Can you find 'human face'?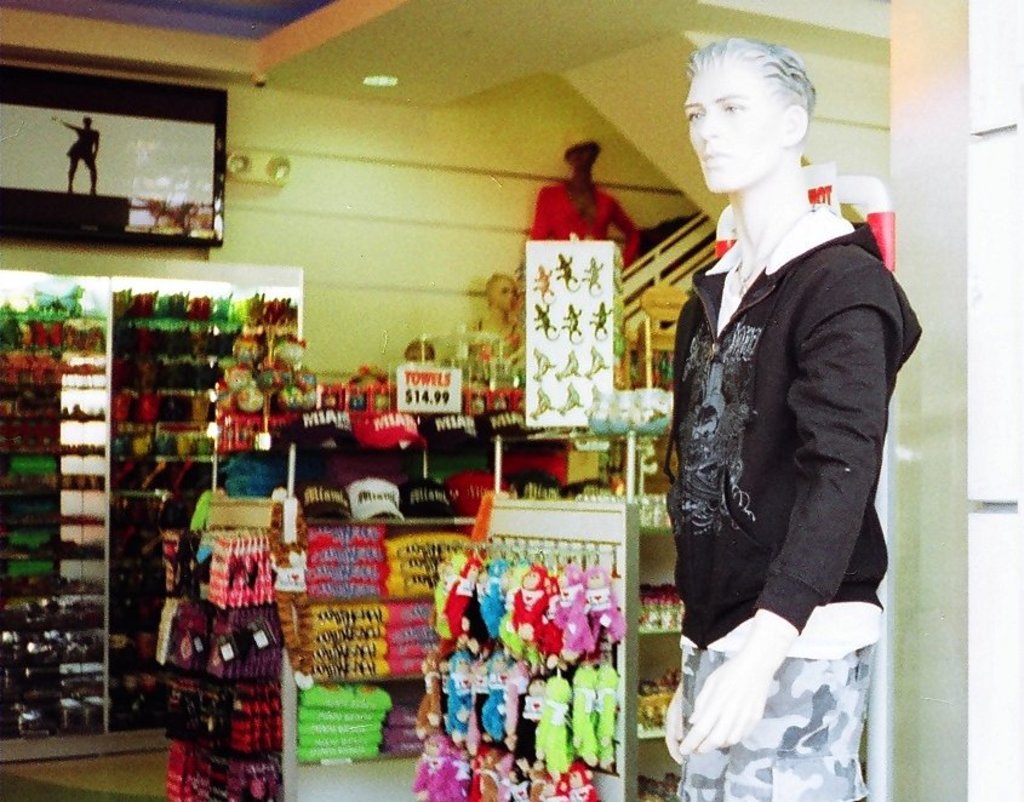
Yes, bounding box: l=492, t=279, r=519, b=313.
